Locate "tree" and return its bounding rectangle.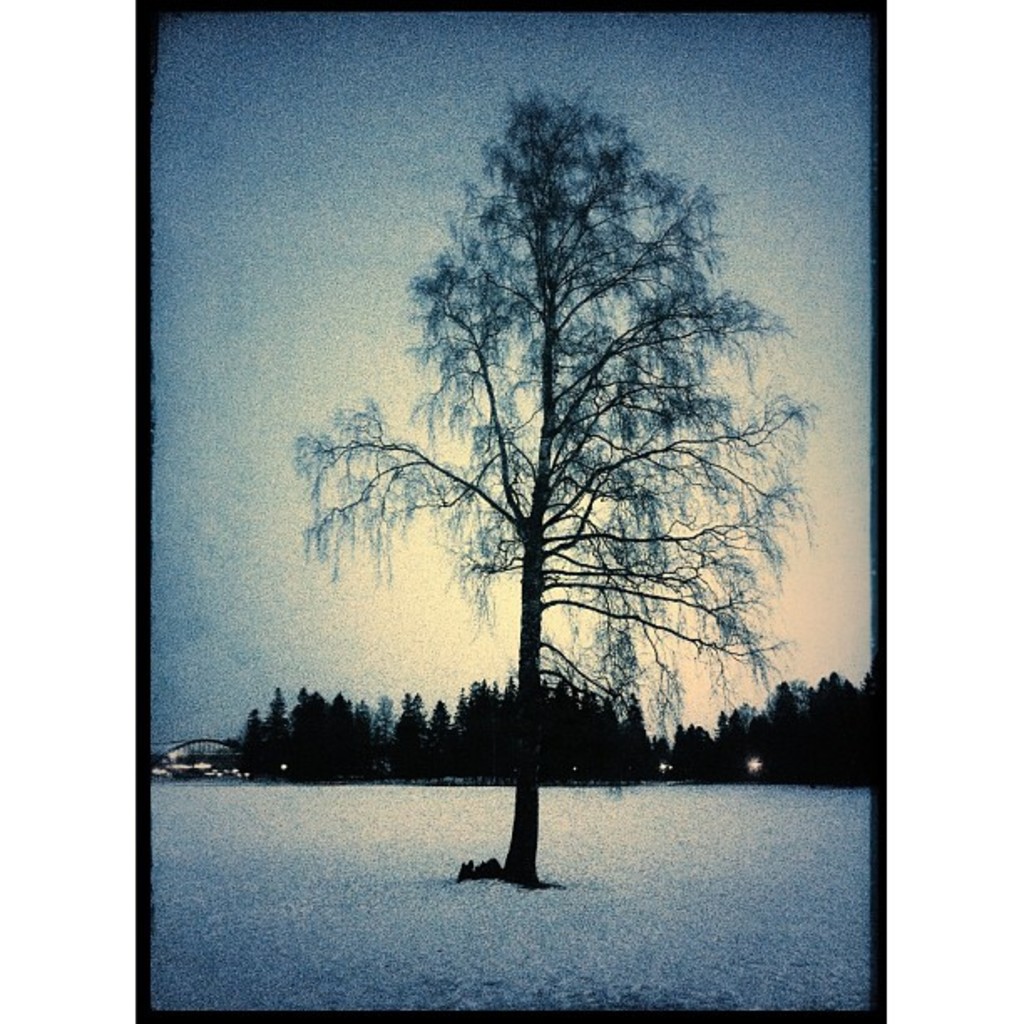
box(669, 721, 726, 778).
